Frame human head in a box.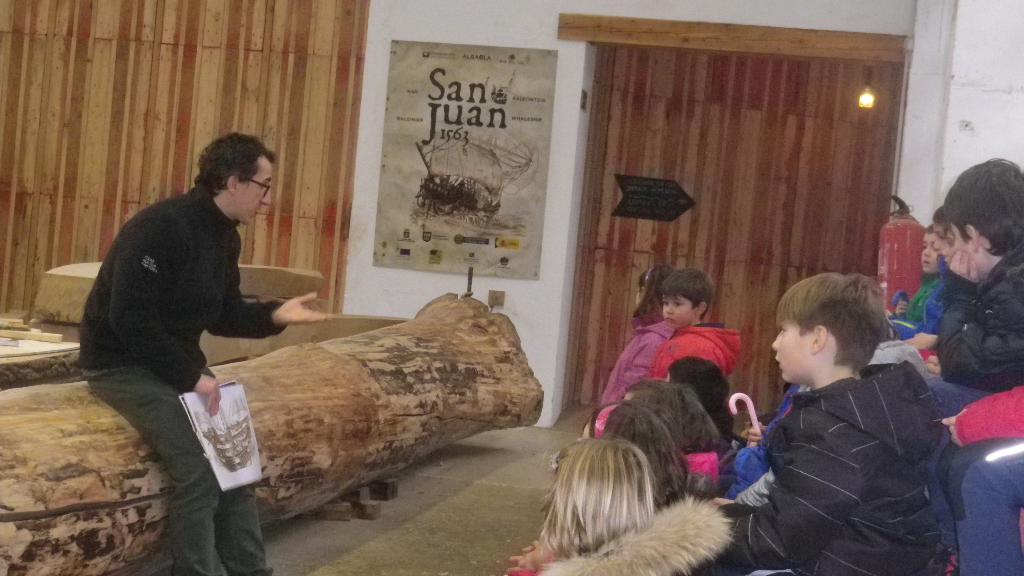
[550,431,660,561].
